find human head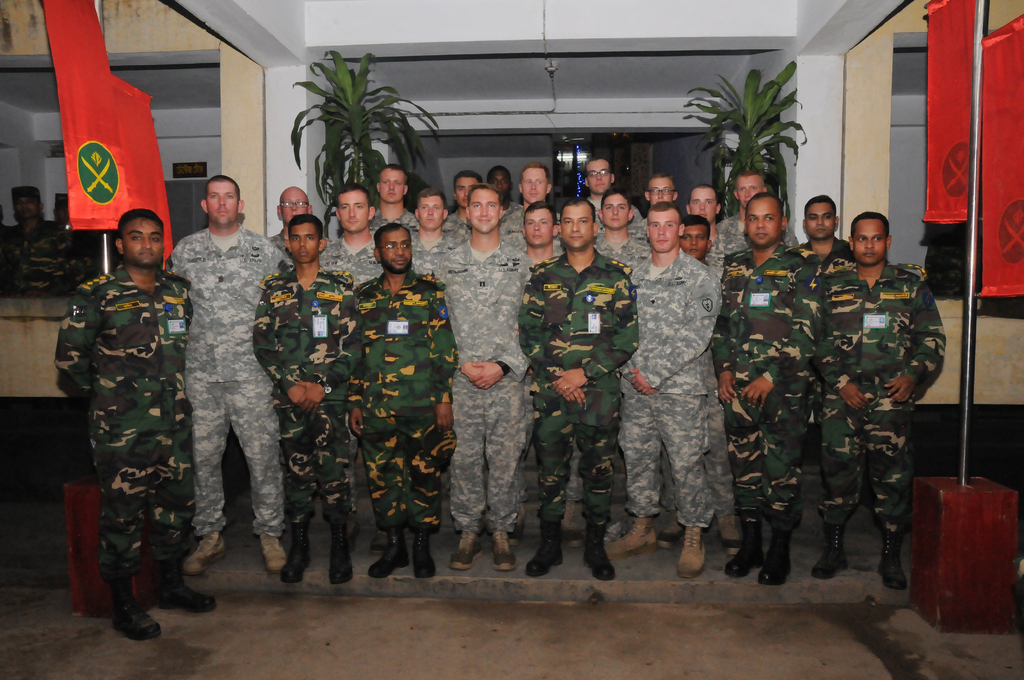
(680,216,717,260)
